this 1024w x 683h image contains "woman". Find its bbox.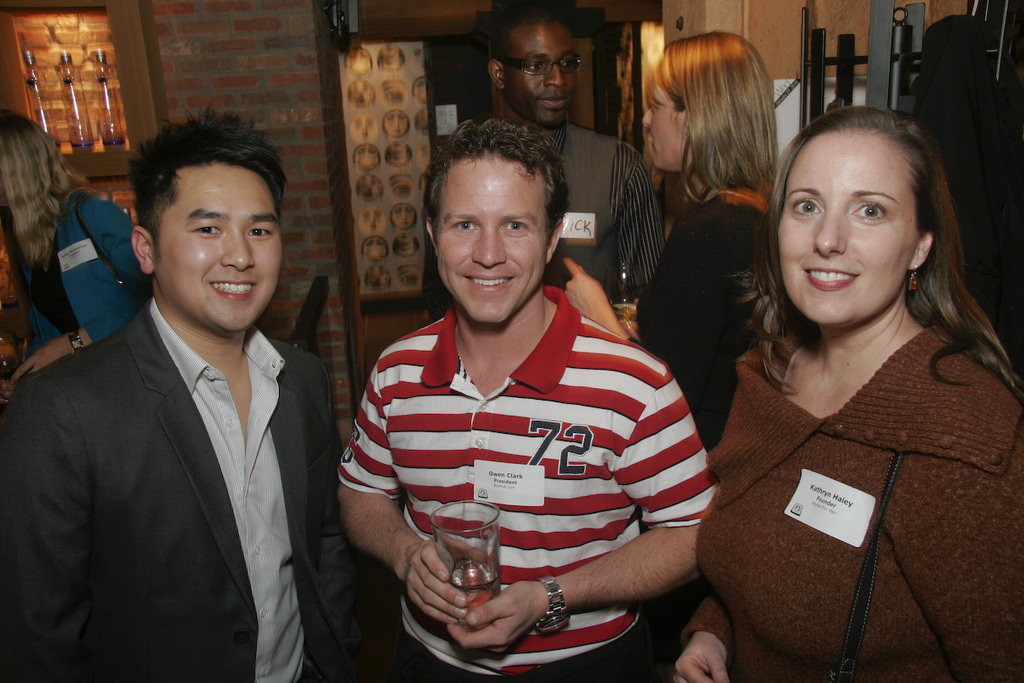
box(665, 77, 1002, 678).
